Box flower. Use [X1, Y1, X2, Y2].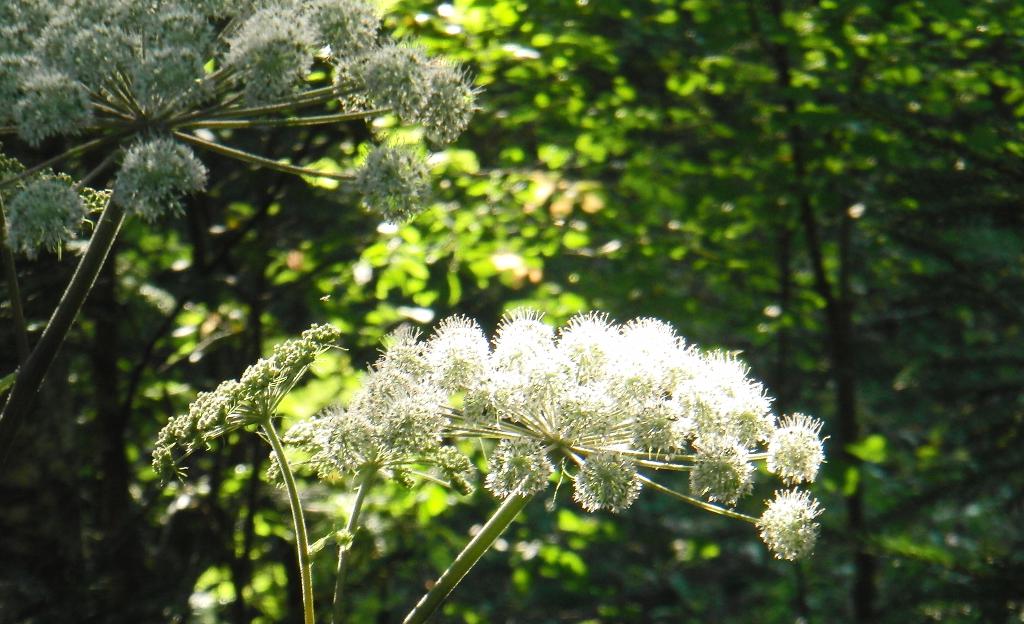
[762, 491, 824, 562].
